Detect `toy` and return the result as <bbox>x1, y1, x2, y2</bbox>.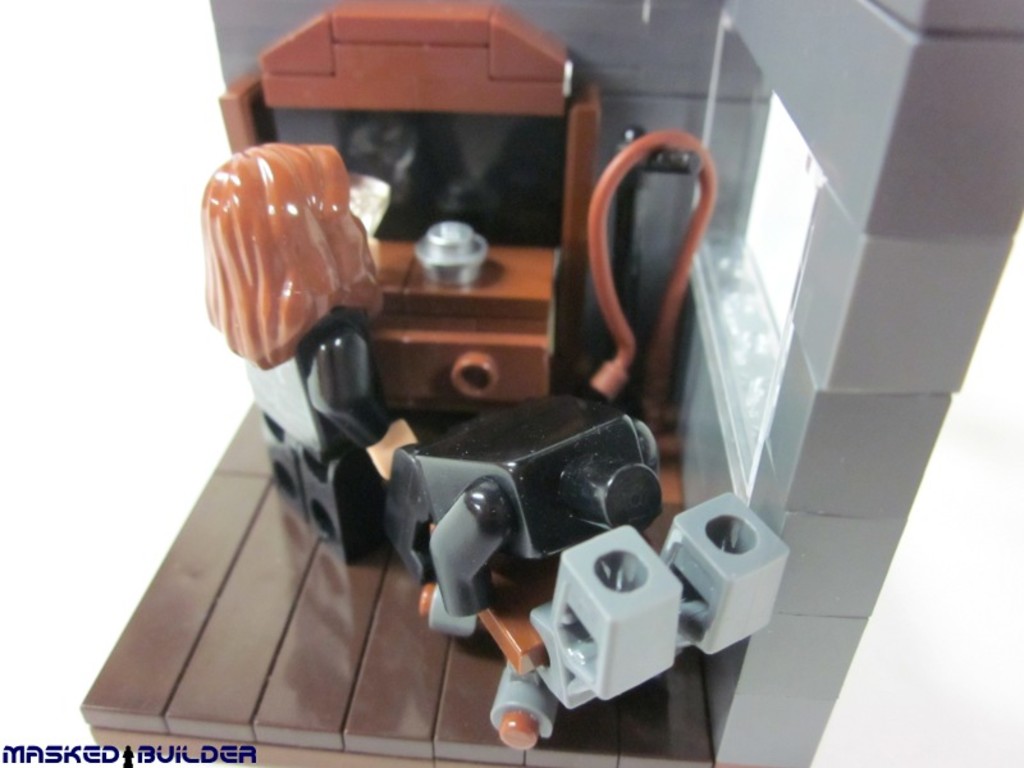
<bbox>201, 131, 436, 590</bbox>.
